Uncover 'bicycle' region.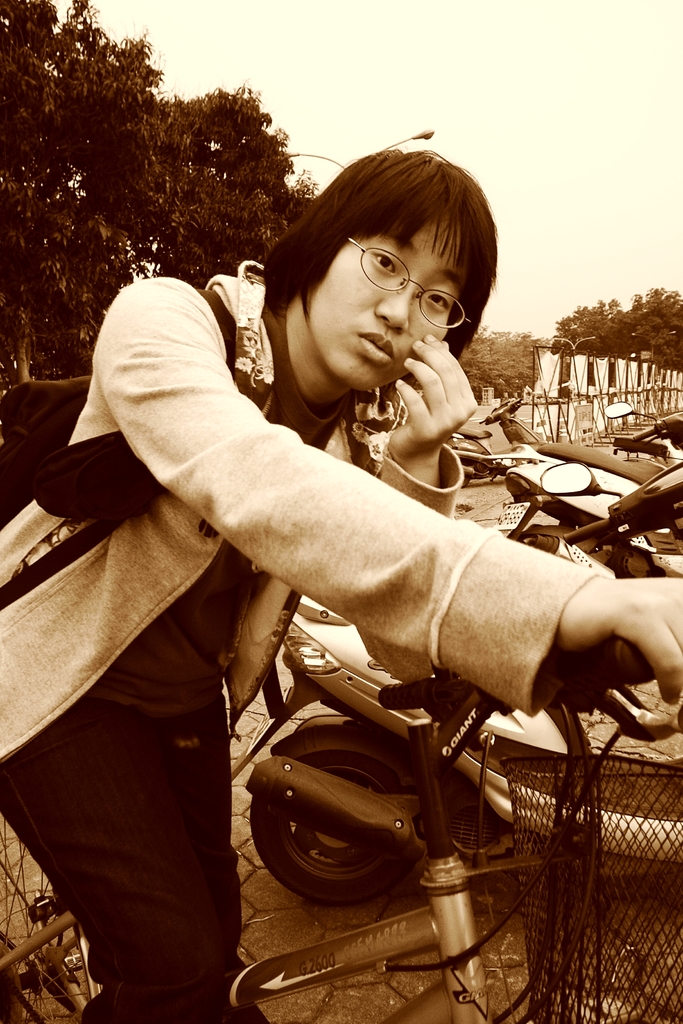
Uncovered: (381,664,682,1023).
